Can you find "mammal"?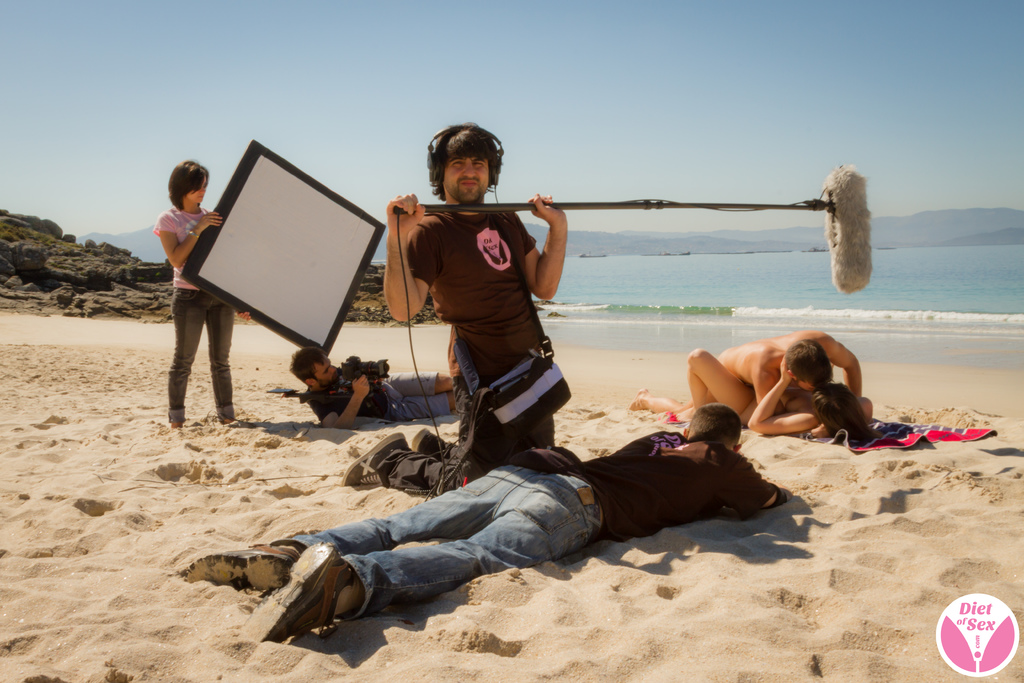
Yes, bounding box: {"left": 339, "top": 119, "right": 571, "bottom": 497}.
